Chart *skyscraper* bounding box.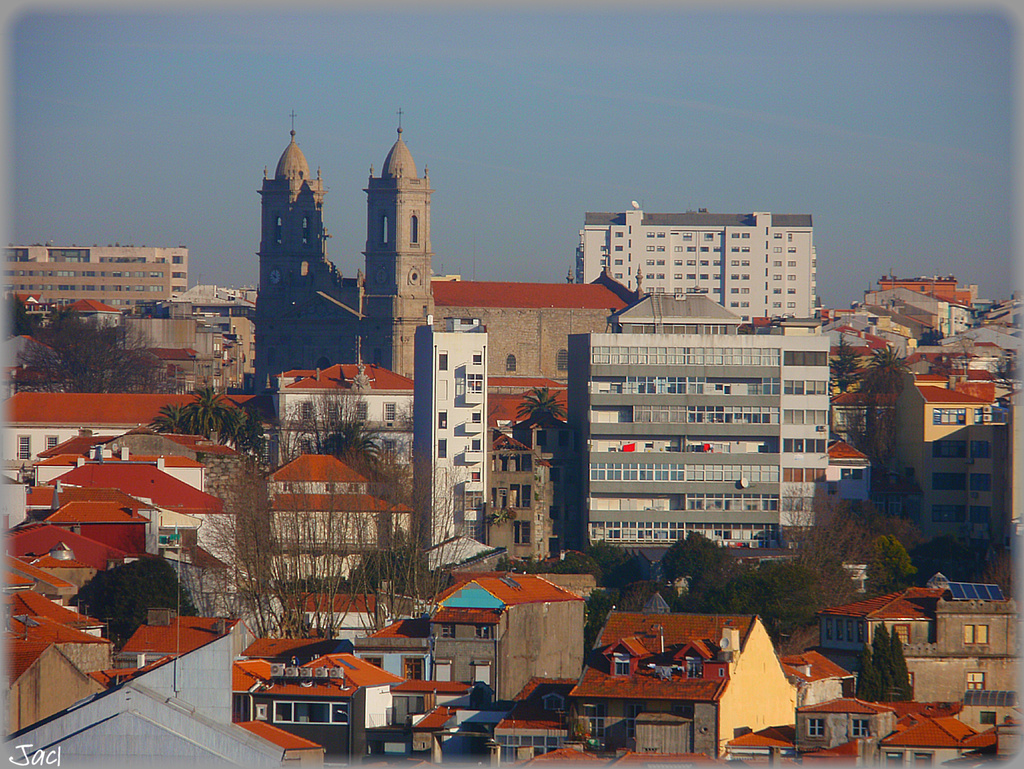
Charted: crop(568, 206, 835, 331).
